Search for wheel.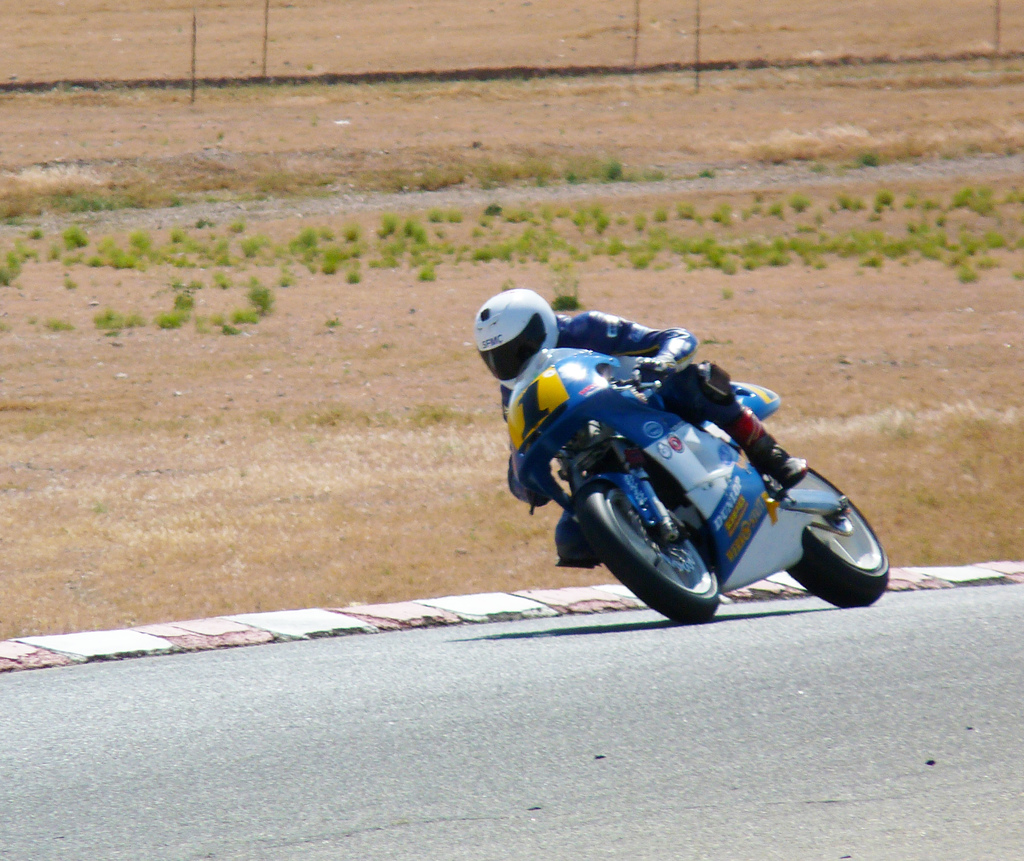
Found at 568/457/754/614.
